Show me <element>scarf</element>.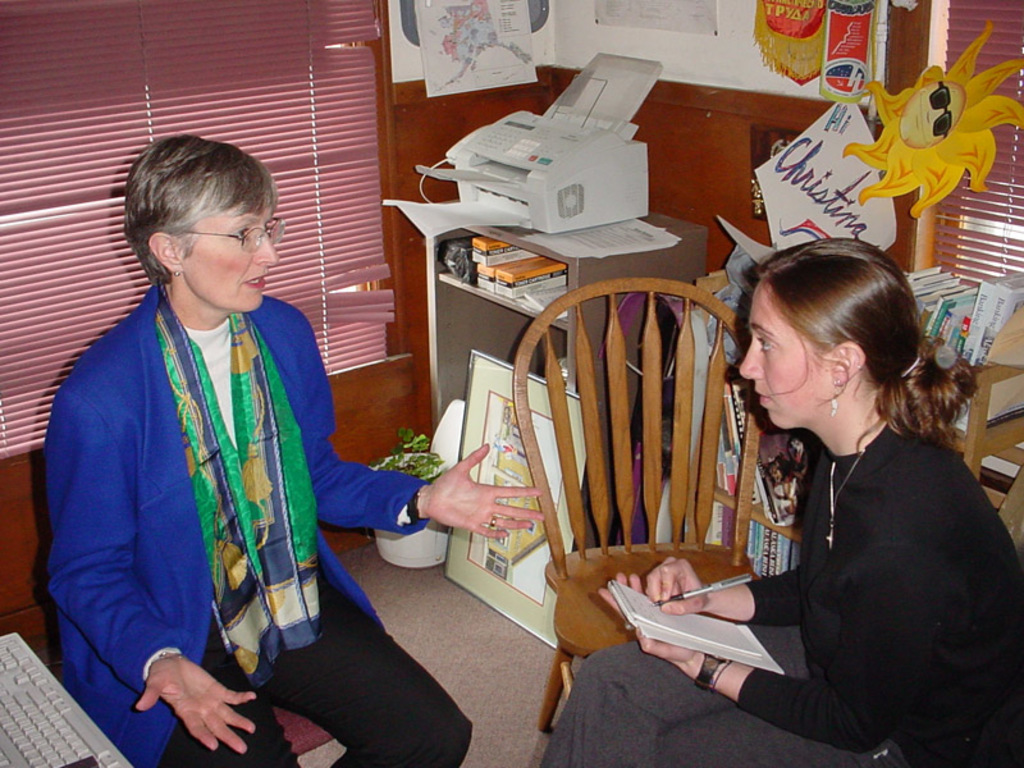
<element>scarf</element> is here: crop(156, 288, 330, 699).
